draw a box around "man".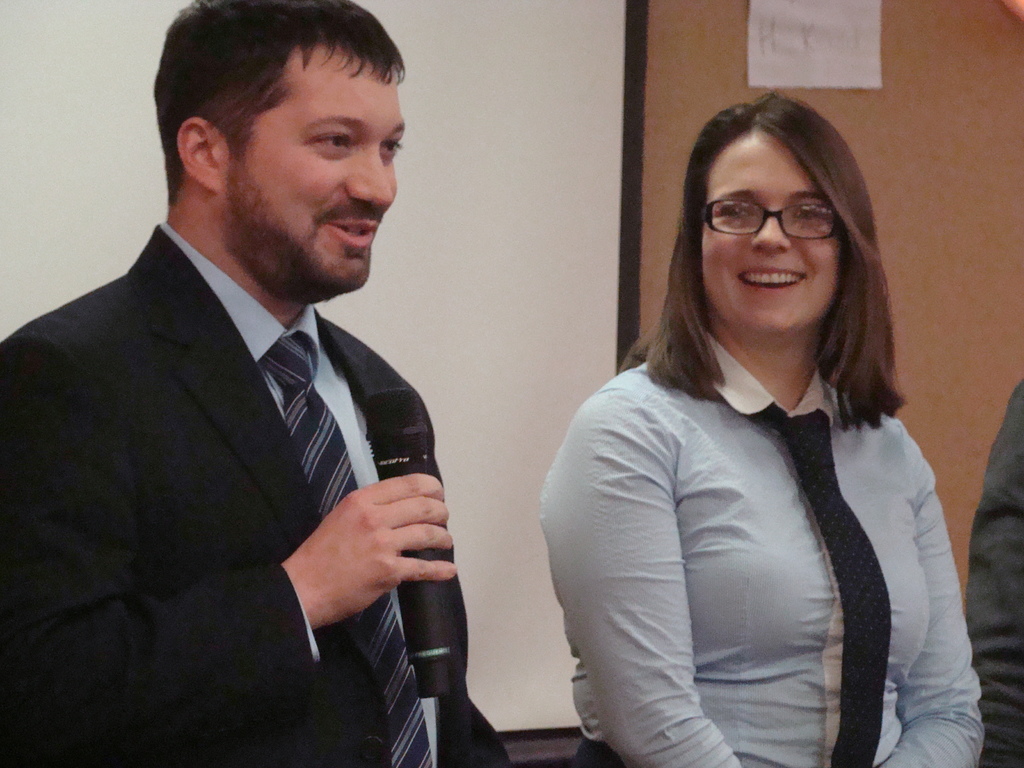
left=0, top=24, right=476, bottom=767.
